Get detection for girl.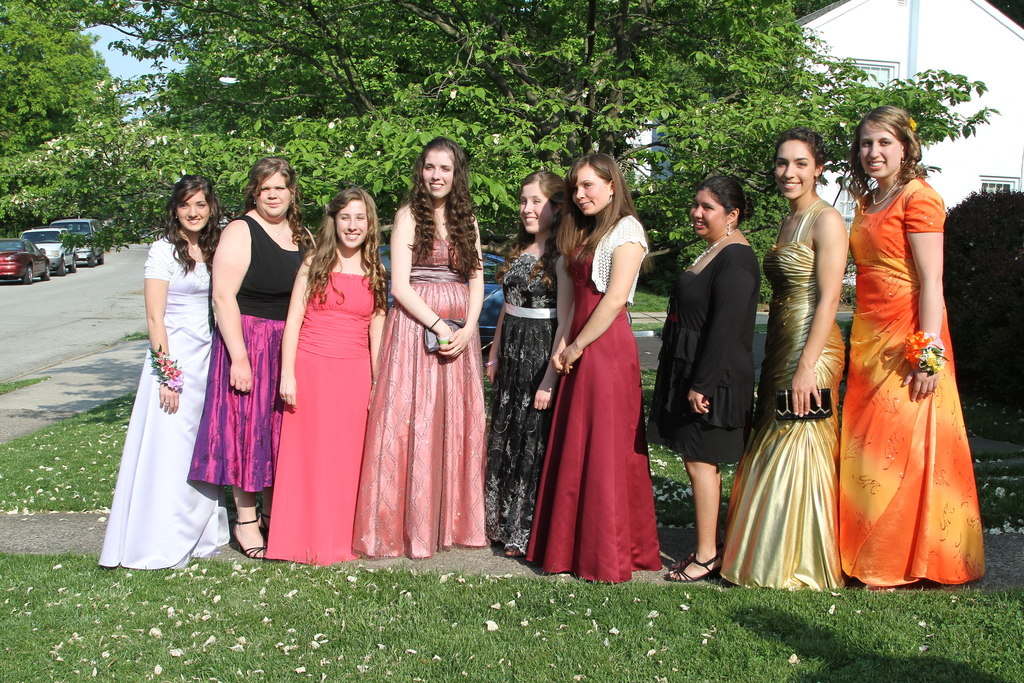
Detection: pyautogui.locateOnScreen(526, 150, 664, 585).
